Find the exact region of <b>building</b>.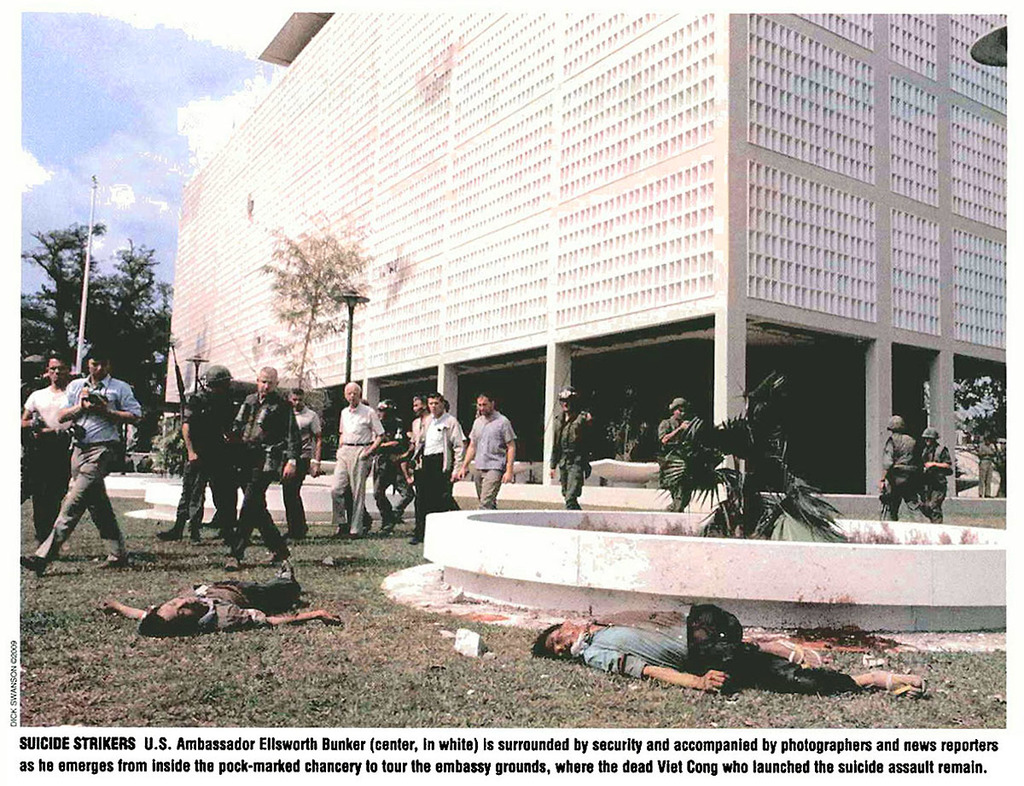
Exact region: 164 9 1007 515.
